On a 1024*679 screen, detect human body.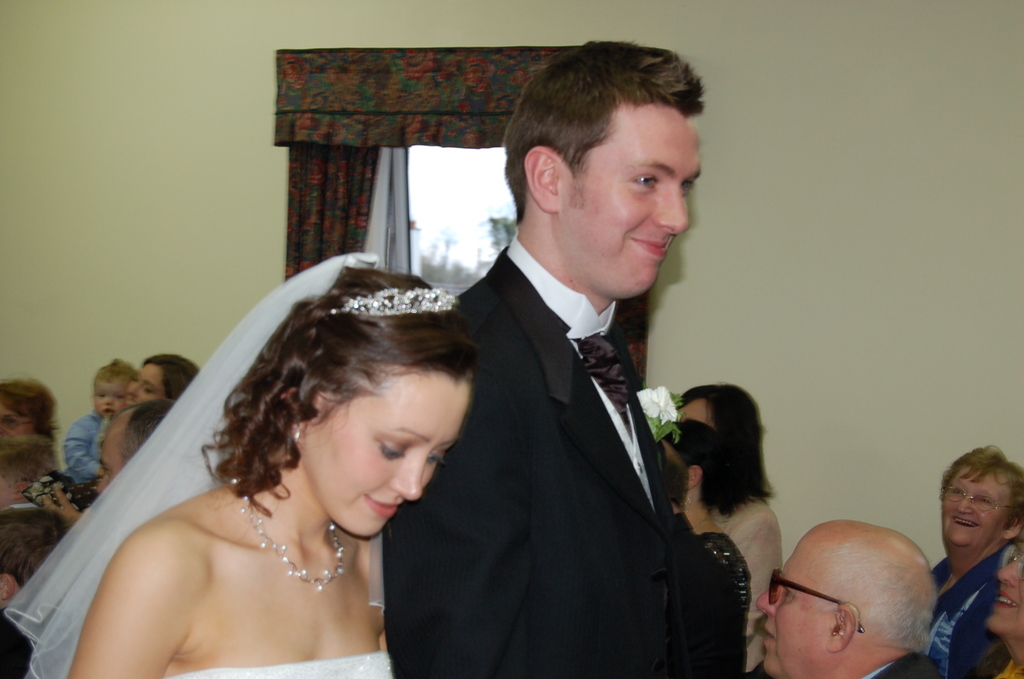
[x1=931, y1=534, x2=1023, y2=678].
